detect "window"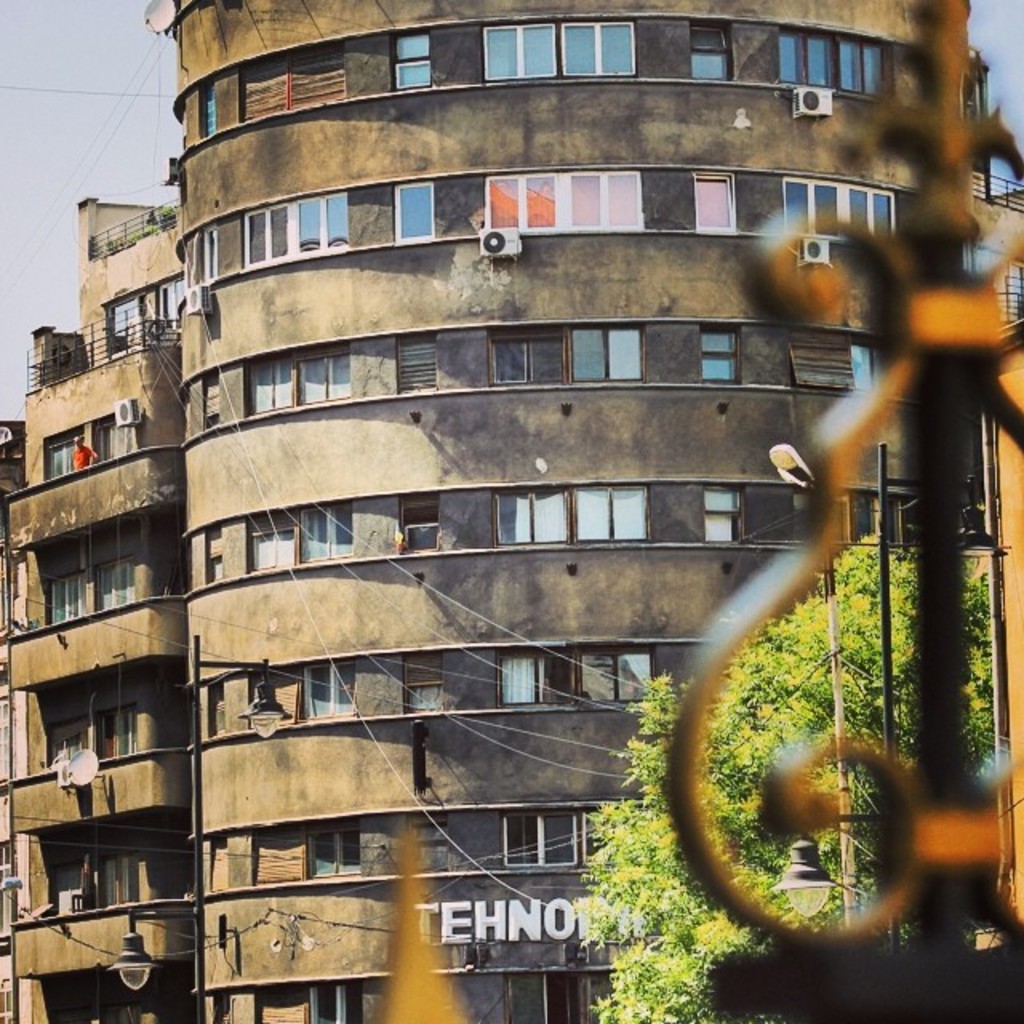
left=99, top=846, right=126, bottom=910
